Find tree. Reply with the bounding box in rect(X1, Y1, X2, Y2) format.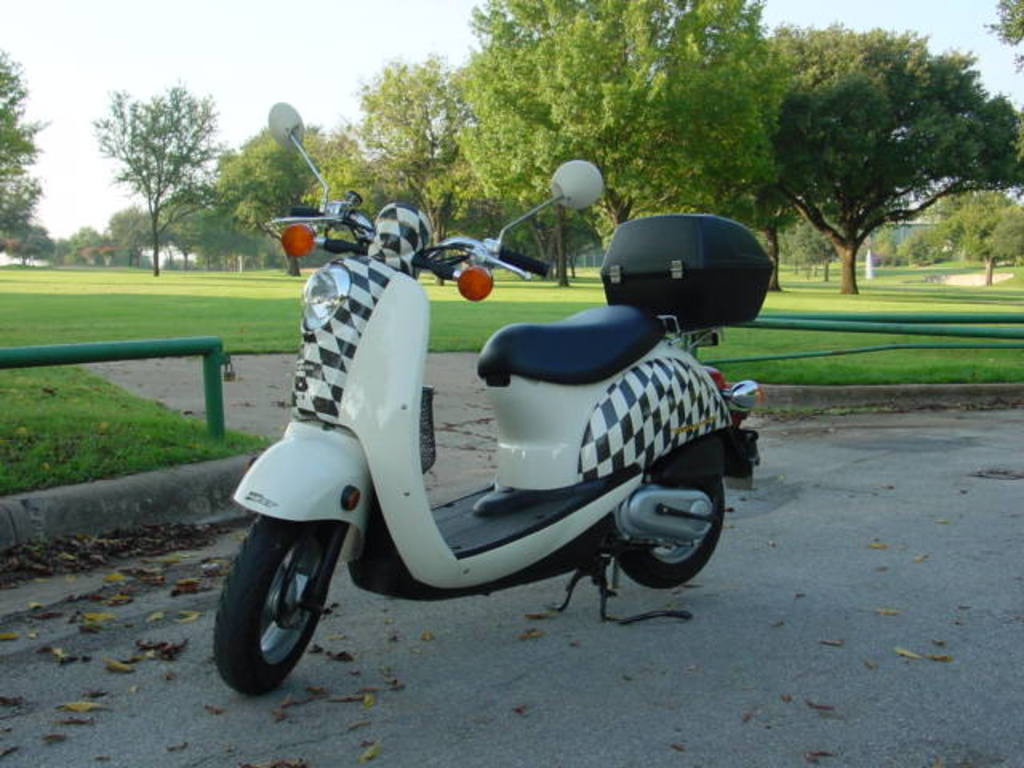
rect(0, 216, 59, 275).
